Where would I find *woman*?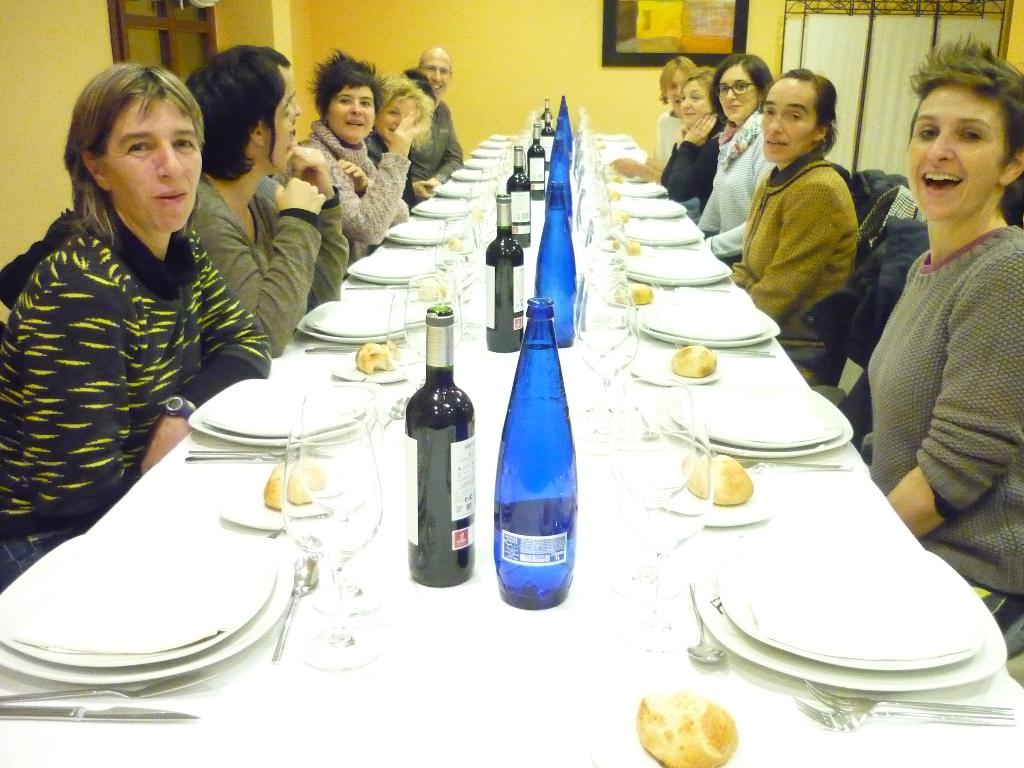
At region(275, 48, 431, 270).
